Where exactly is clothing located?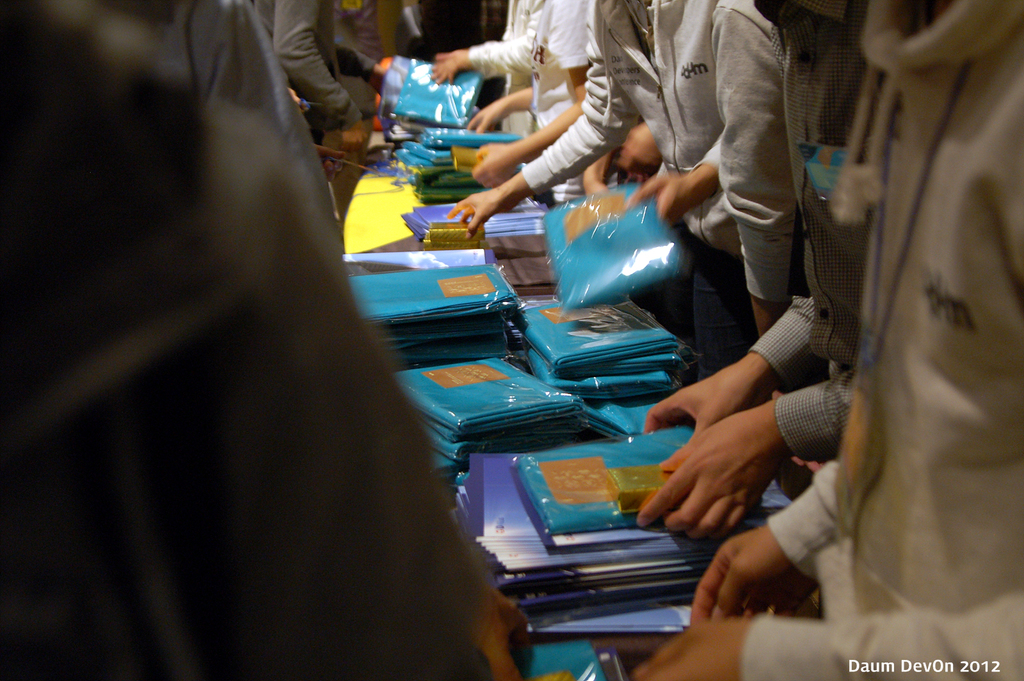
Its bounding box is crop(267, 0, 413, 137).
